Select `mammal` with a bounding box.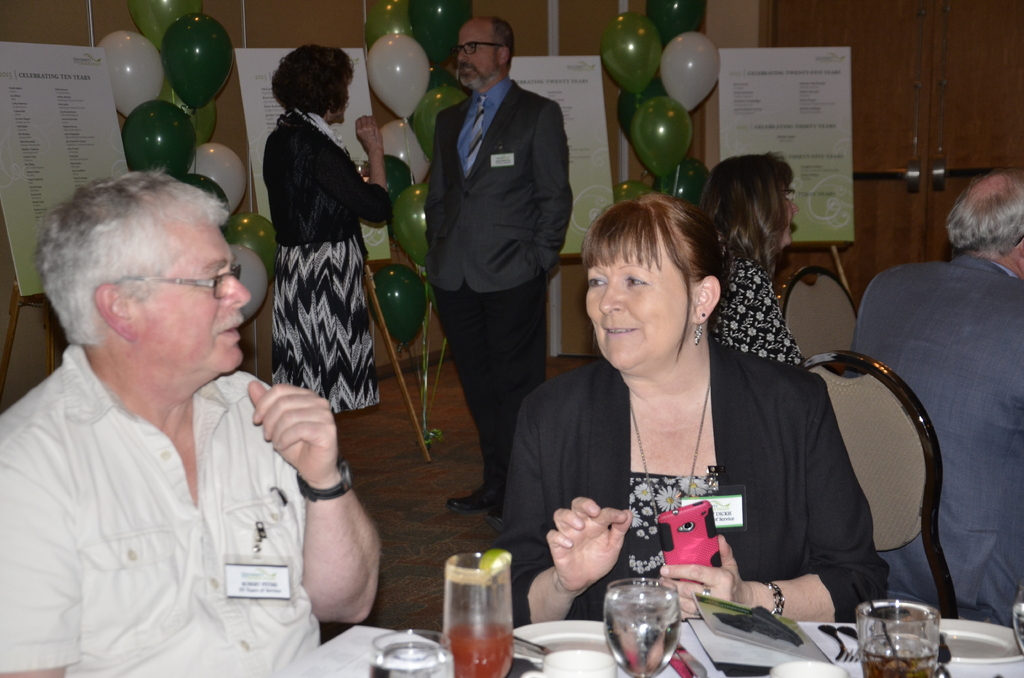
BBox(0, 160, 383, 677).
